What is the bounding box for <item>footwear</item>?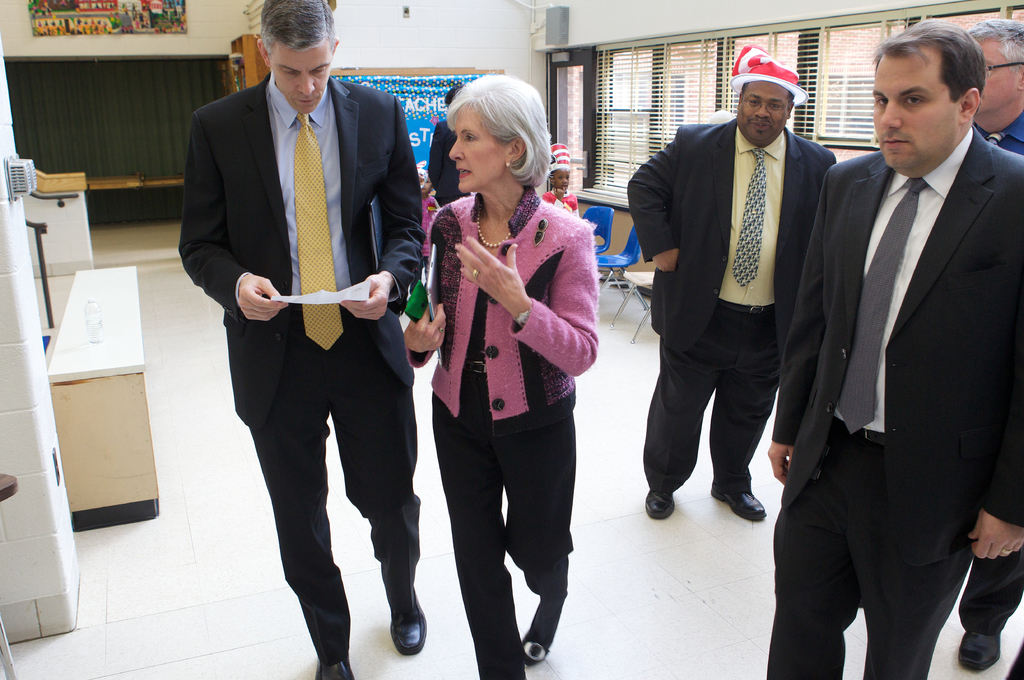
l=705, t=480, r=767, b=521.
